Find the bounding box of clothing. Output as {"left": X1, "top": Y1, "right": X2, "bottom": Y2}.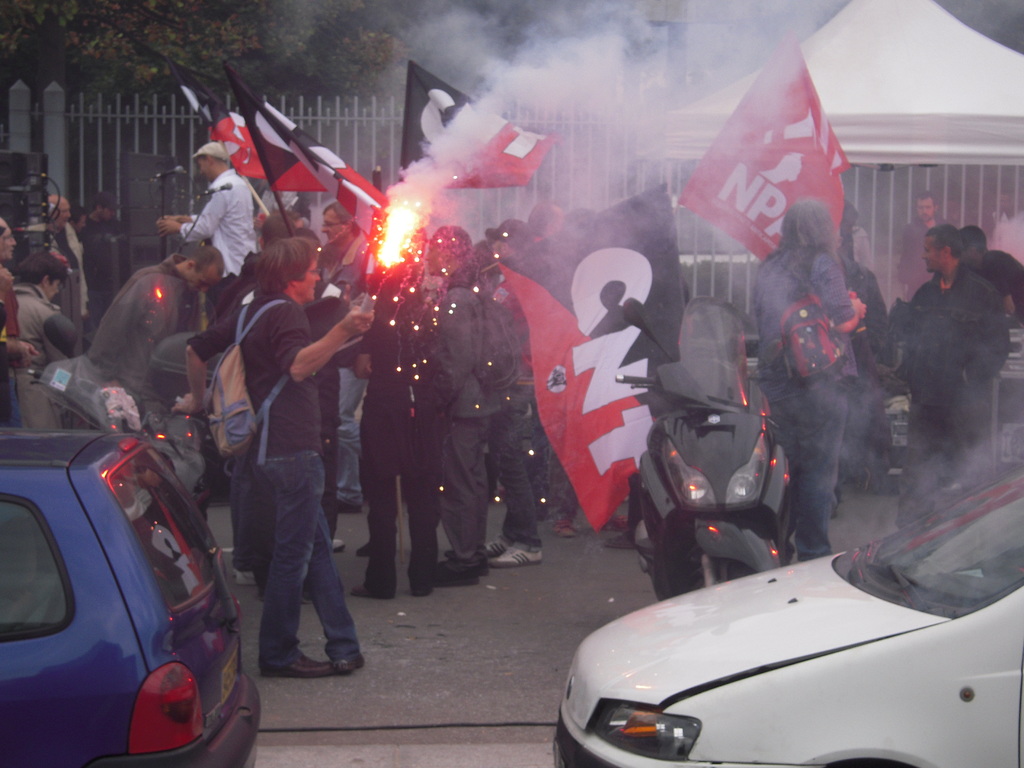
{"left": 746, "top": 245, "right": 856, "bottom": 556}.
